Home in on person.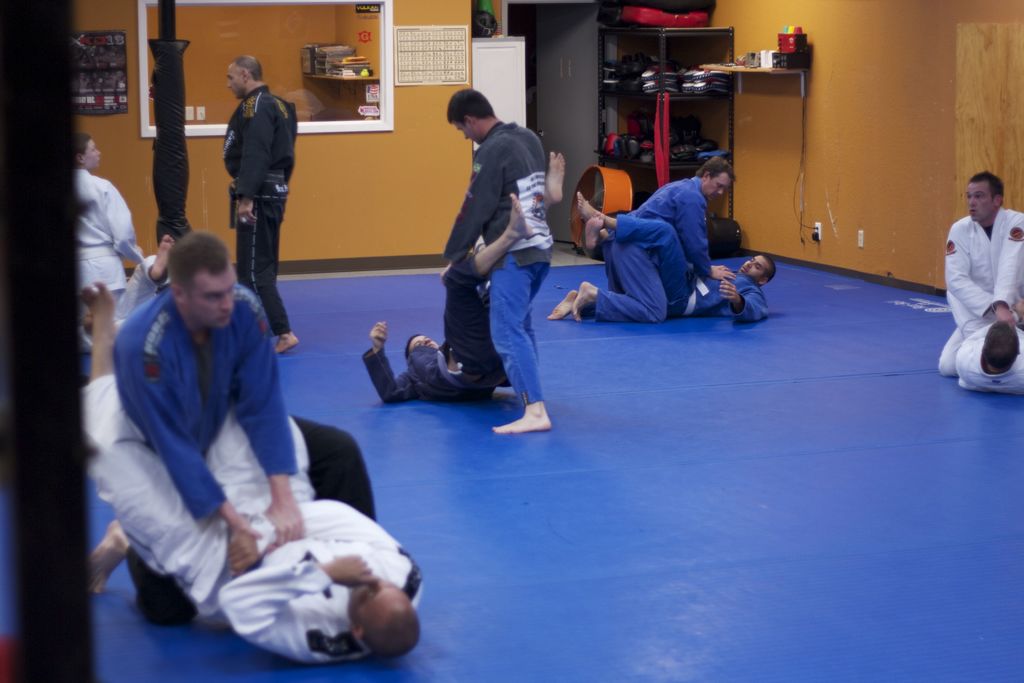
Homed in at bbox=[89, 224, 381, 624].
